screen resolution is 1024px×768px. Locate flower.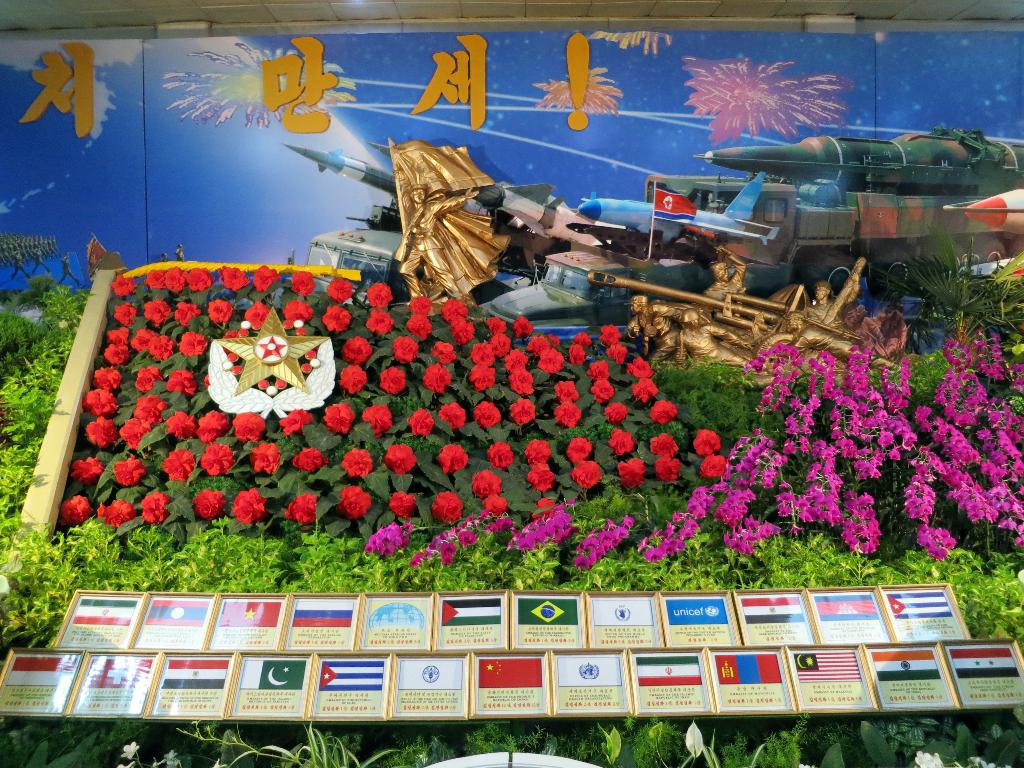
[137, 372, 156, 394].
